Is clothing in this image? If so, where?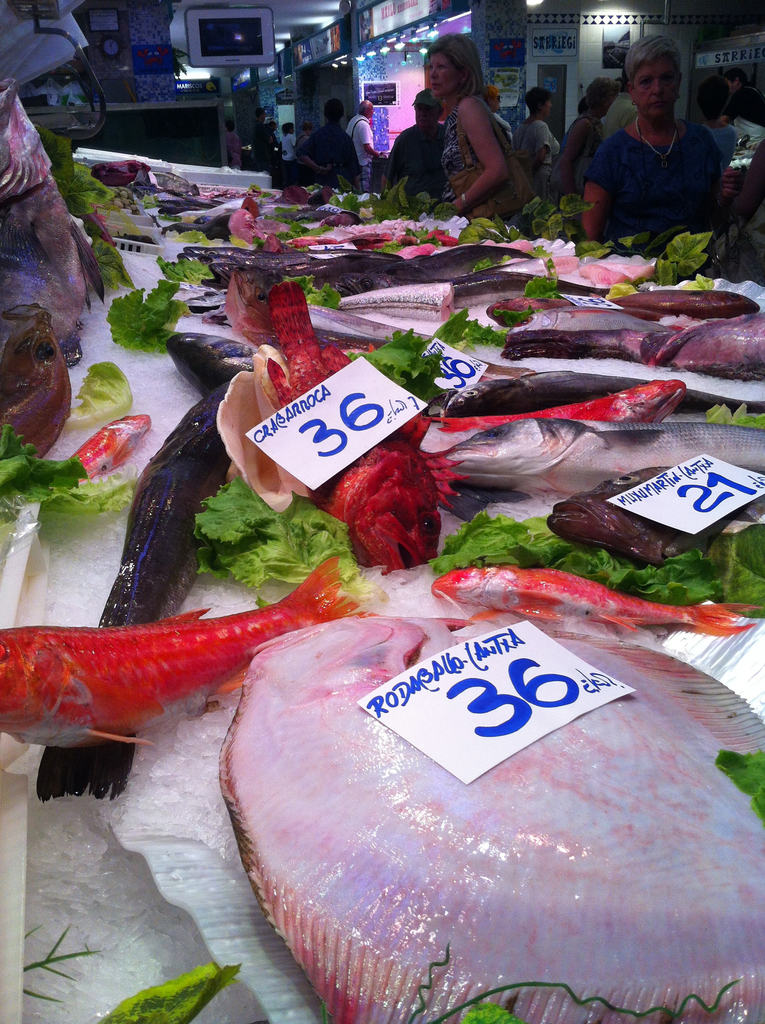
Yes, at BBox(249, 119, 361, 187).
